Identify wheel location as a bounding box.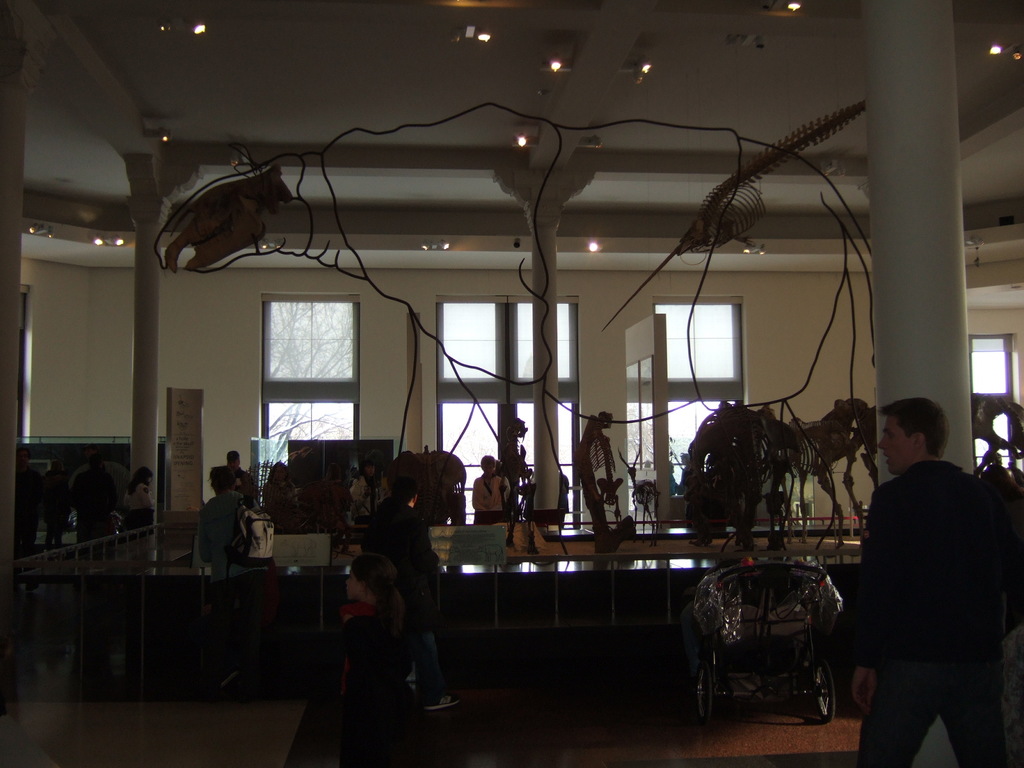
813:662:836:723.
